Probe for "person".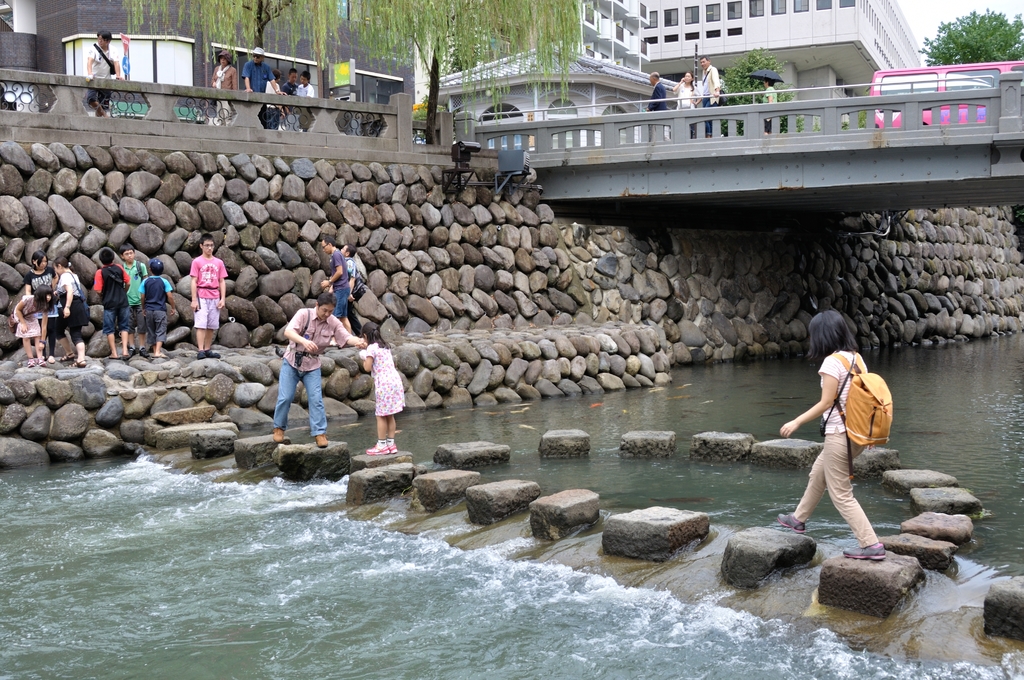
Probe result: bbox=(648, 72, 667, 142).
